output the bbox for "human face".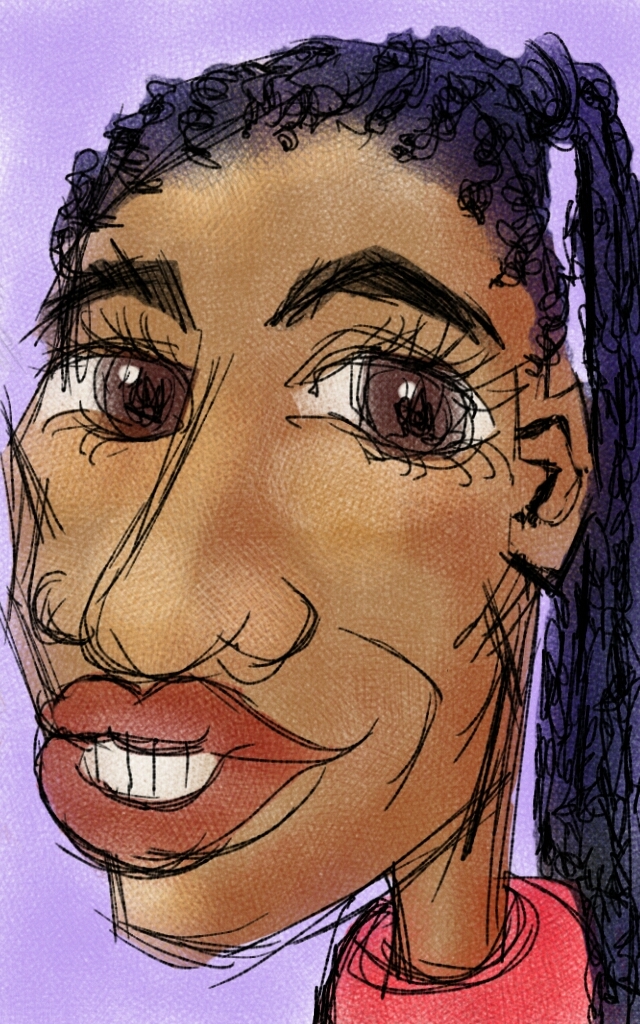
select_region(0, 134, 510, 966).
